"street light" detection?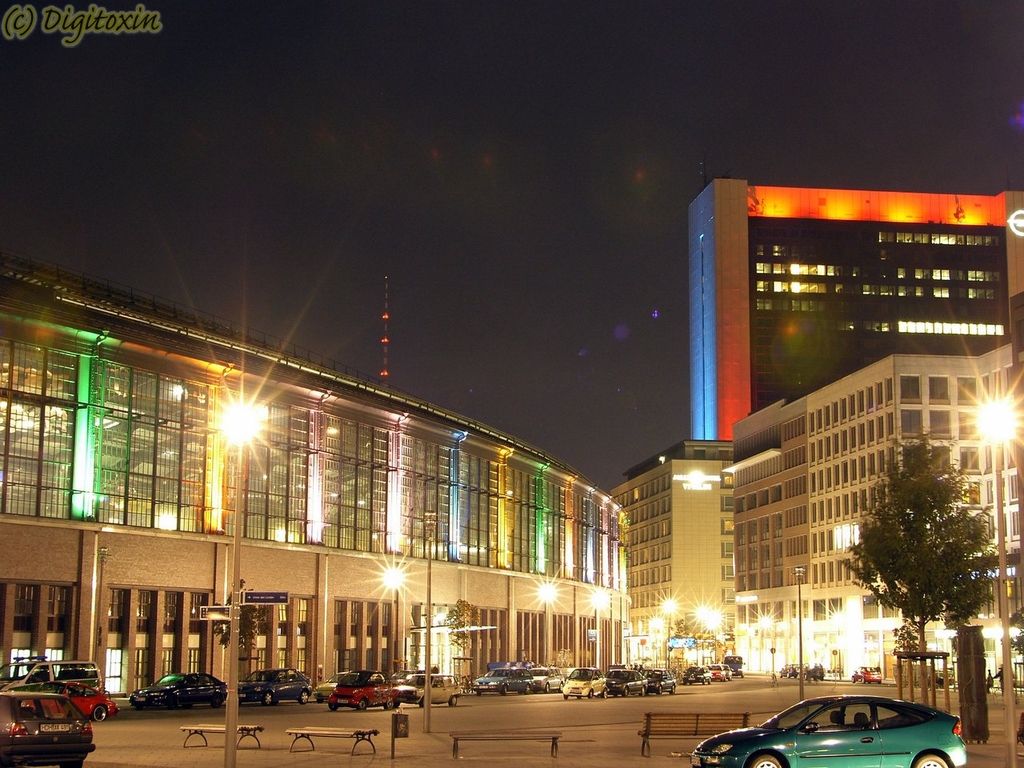
Rect(706, 610, 721, 662)
